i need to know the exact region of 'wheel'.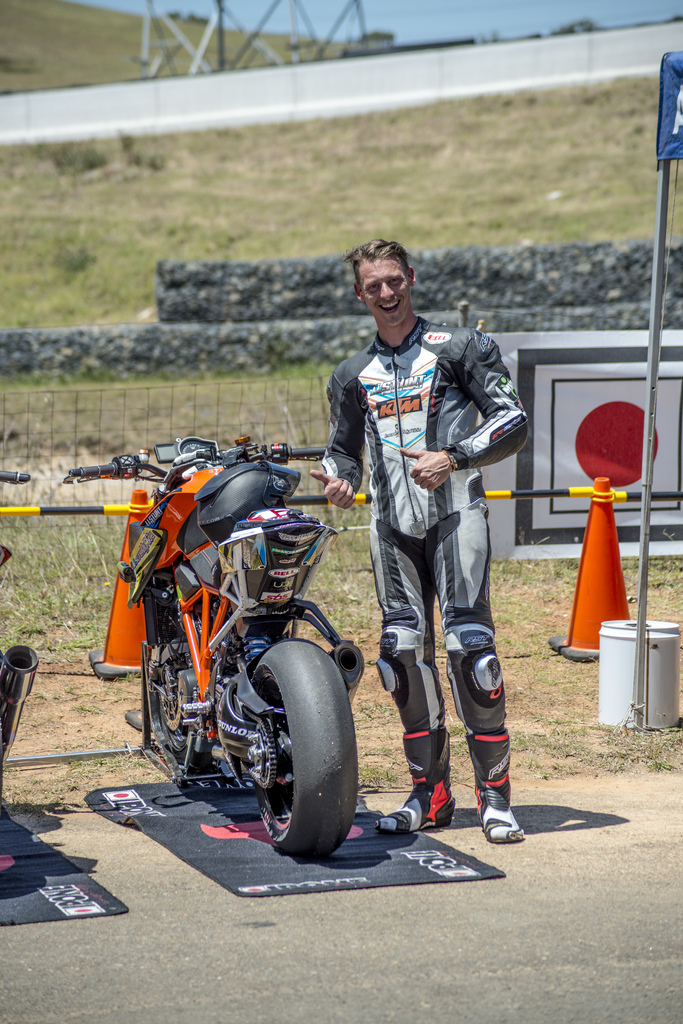
Region: 145, 621, 215, 772.
